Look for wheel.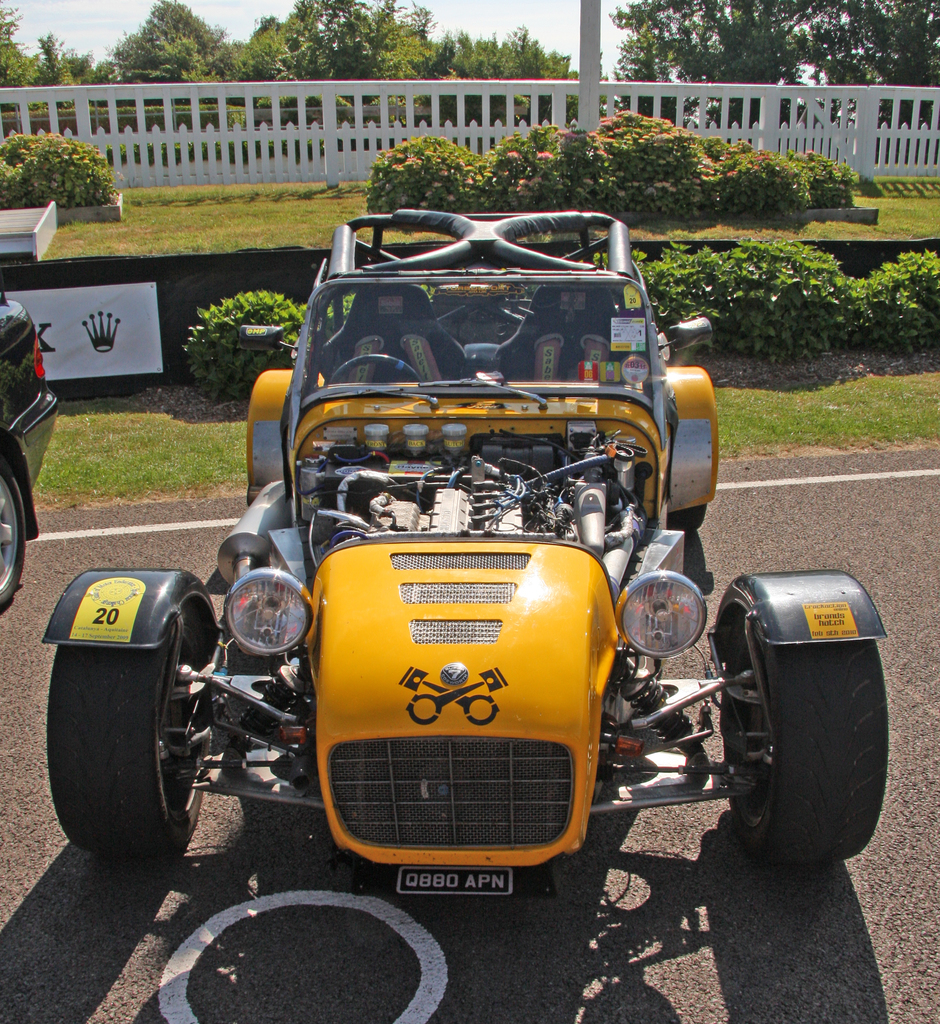
Found: Rect(0, 456, 27, 606).
